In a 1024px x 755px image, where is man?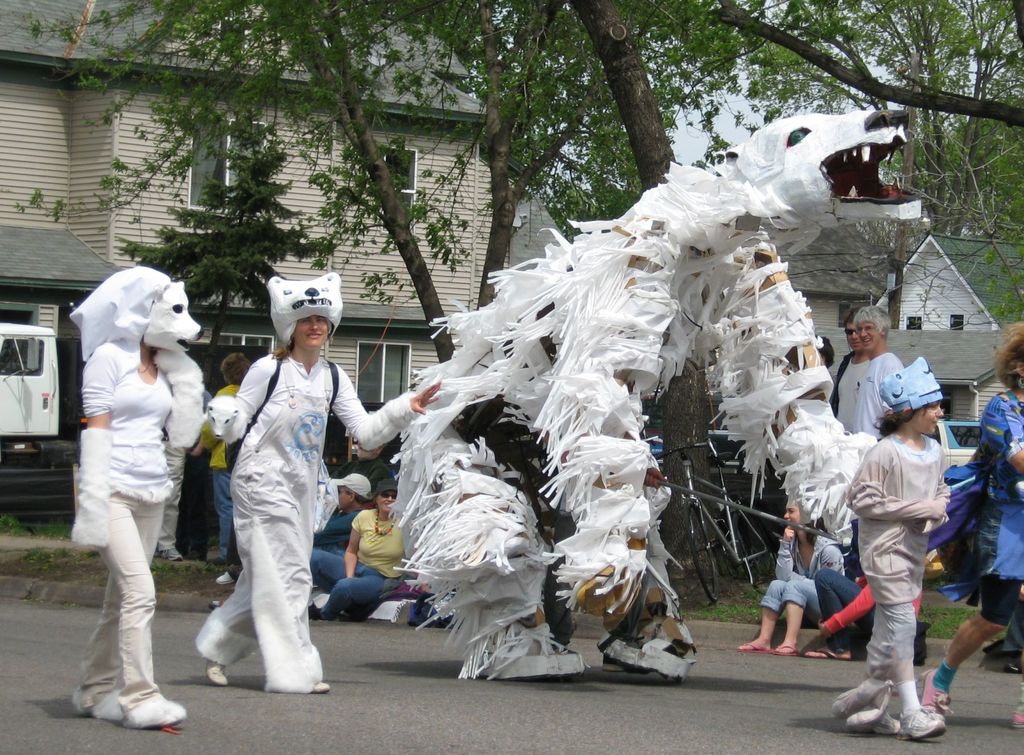
<bbox>824, 306, 870, 434</bbox>.
